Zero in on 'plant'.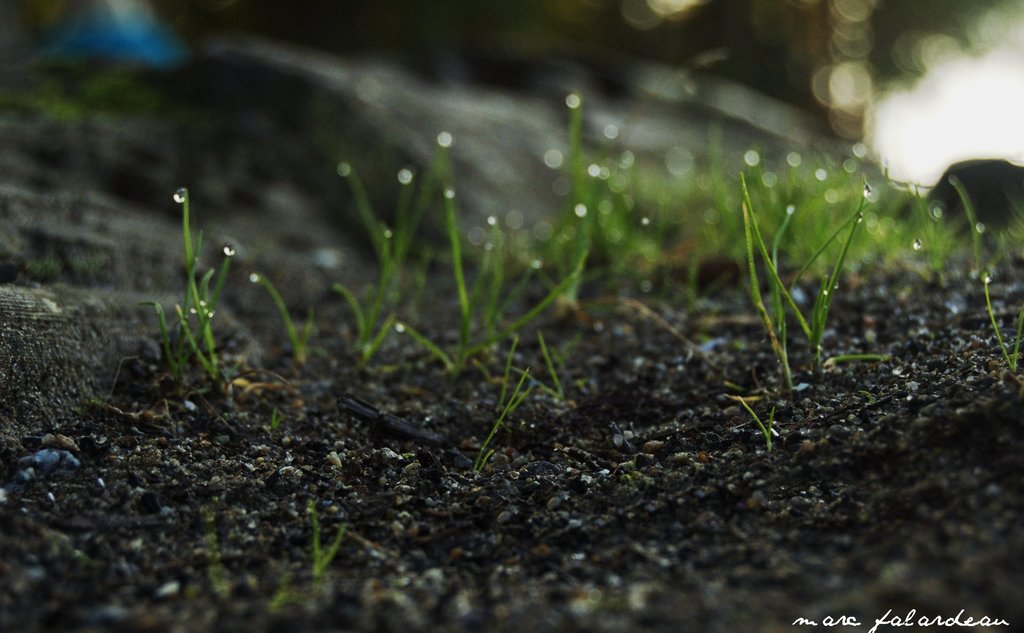
Zeroed in: x1=586, y1=118, x2=658, y2=304.
